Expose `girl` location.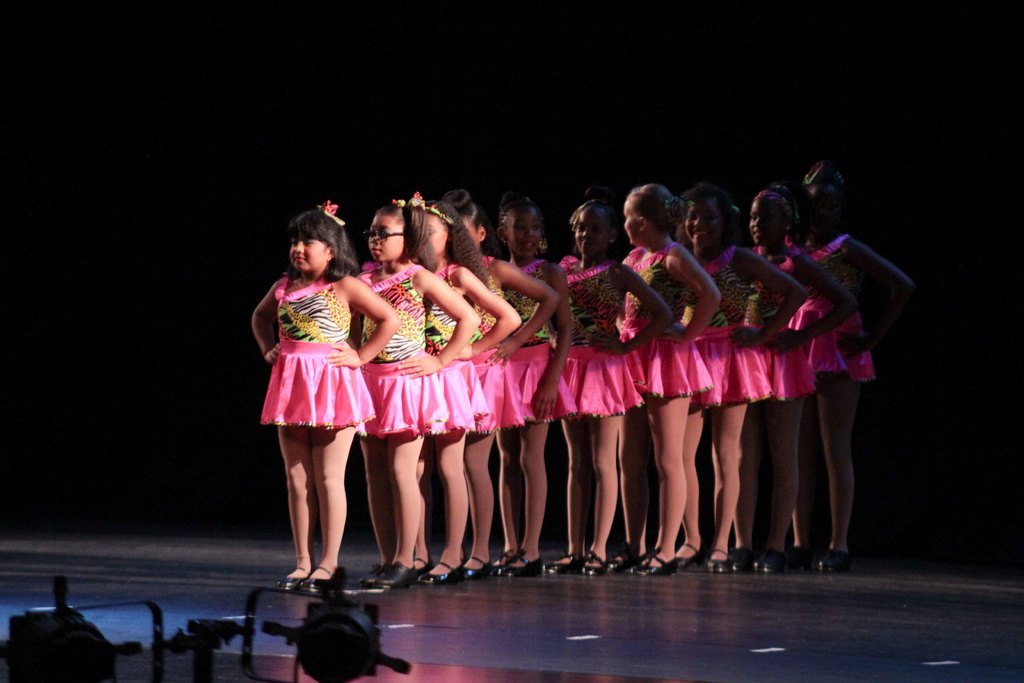
Exposed at left=673, top=174, right=803, bottom=570.
